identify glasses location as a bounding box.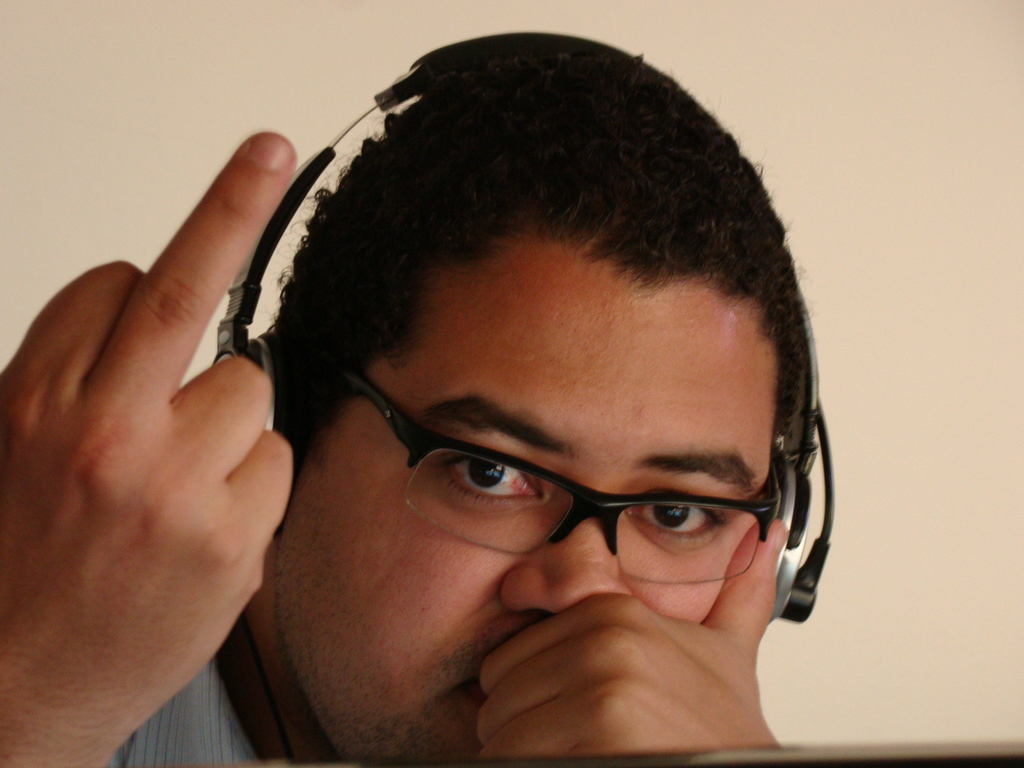
crop(313, 396, 806, 584).
